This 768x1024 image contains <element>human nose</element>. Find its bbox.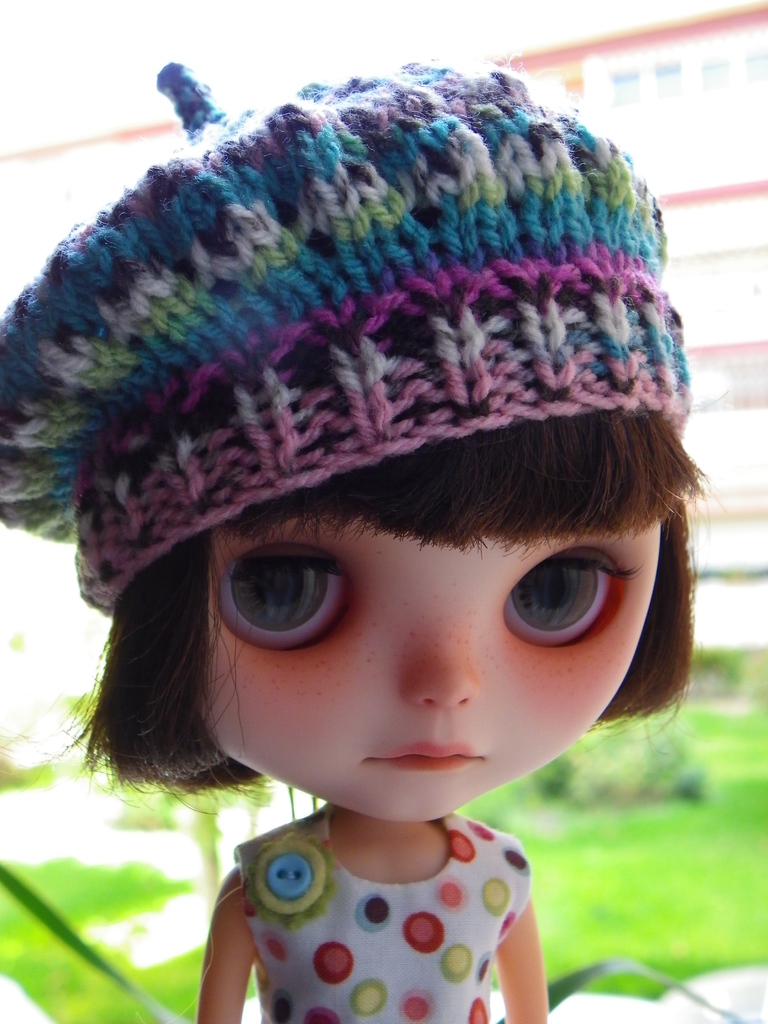
locate(412, 588, 471, 708).
